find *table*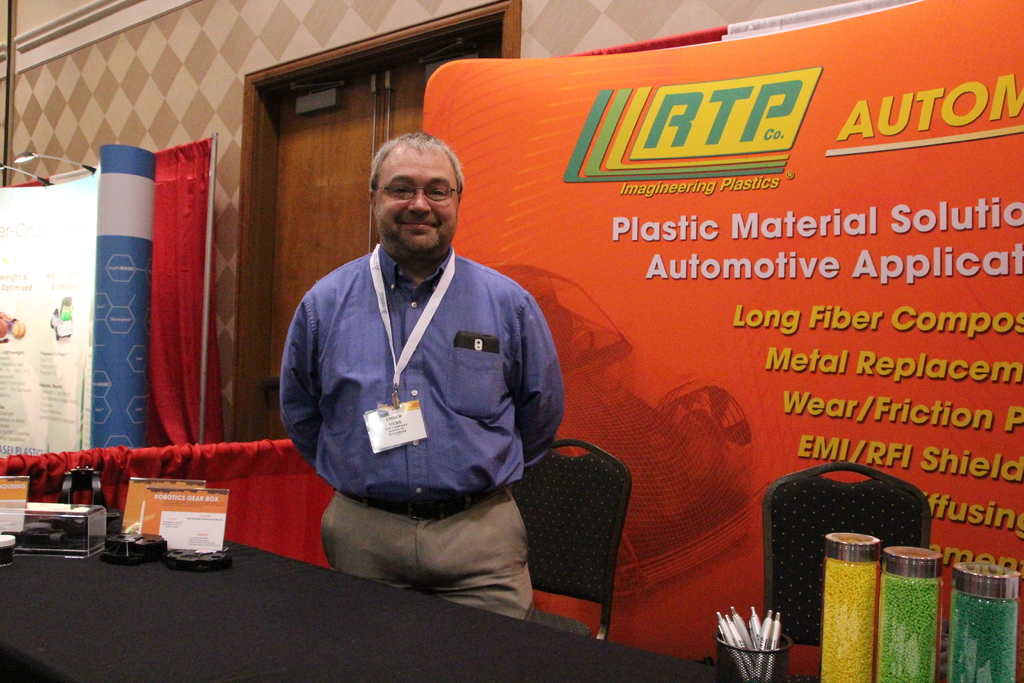
0,467,750,682
